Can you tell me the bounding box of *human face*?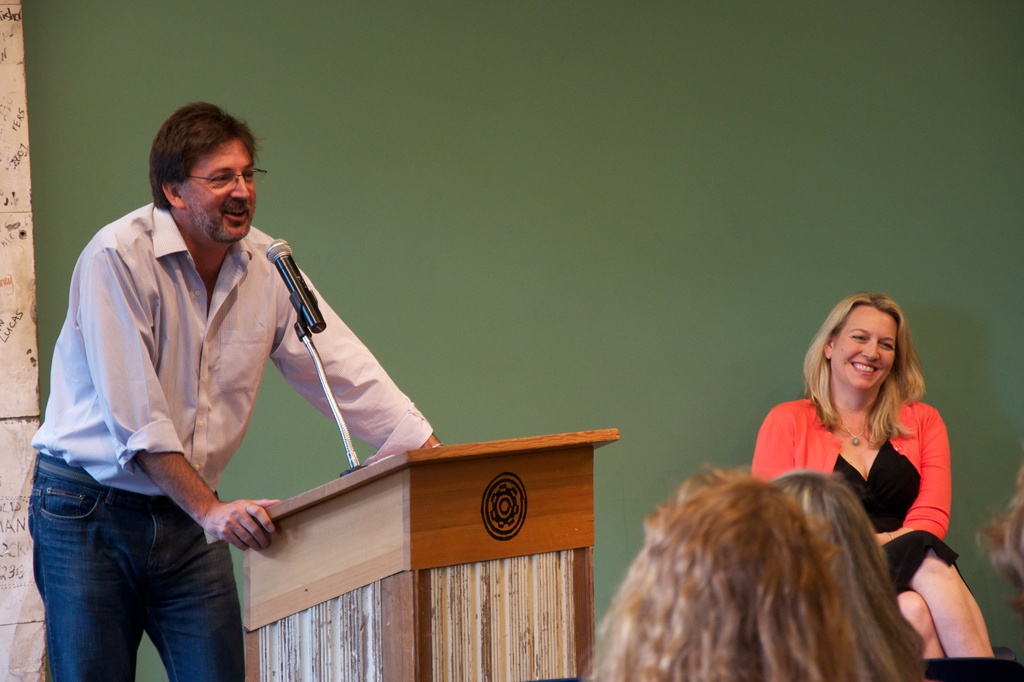
detection(831, 305, 898, 392).
